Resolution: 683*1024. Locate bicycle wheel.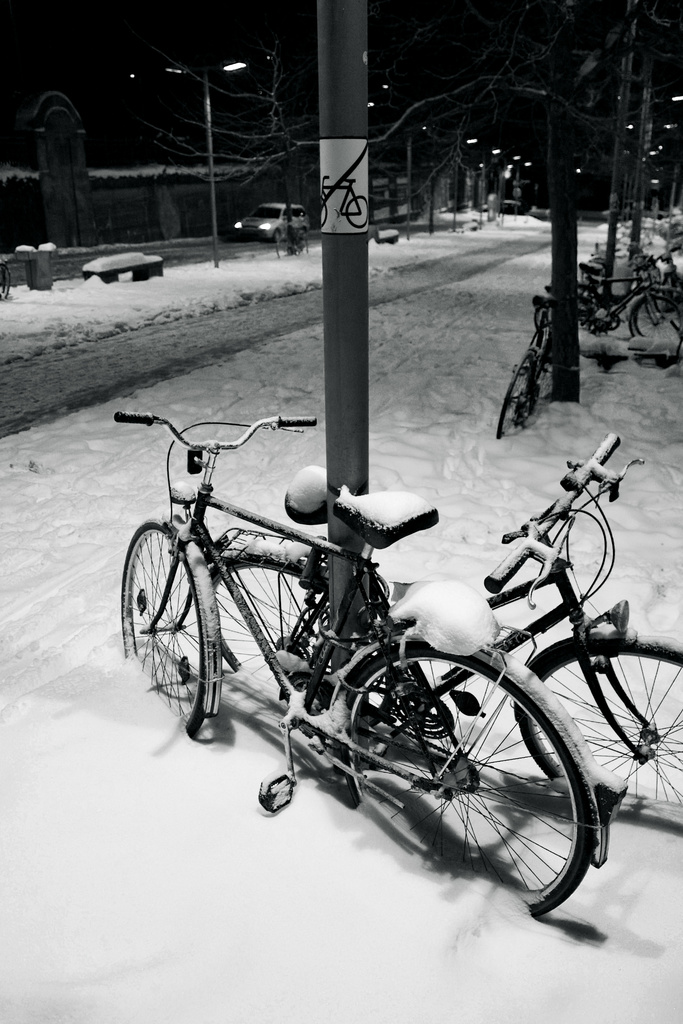
[319, 644, 621, 915].
